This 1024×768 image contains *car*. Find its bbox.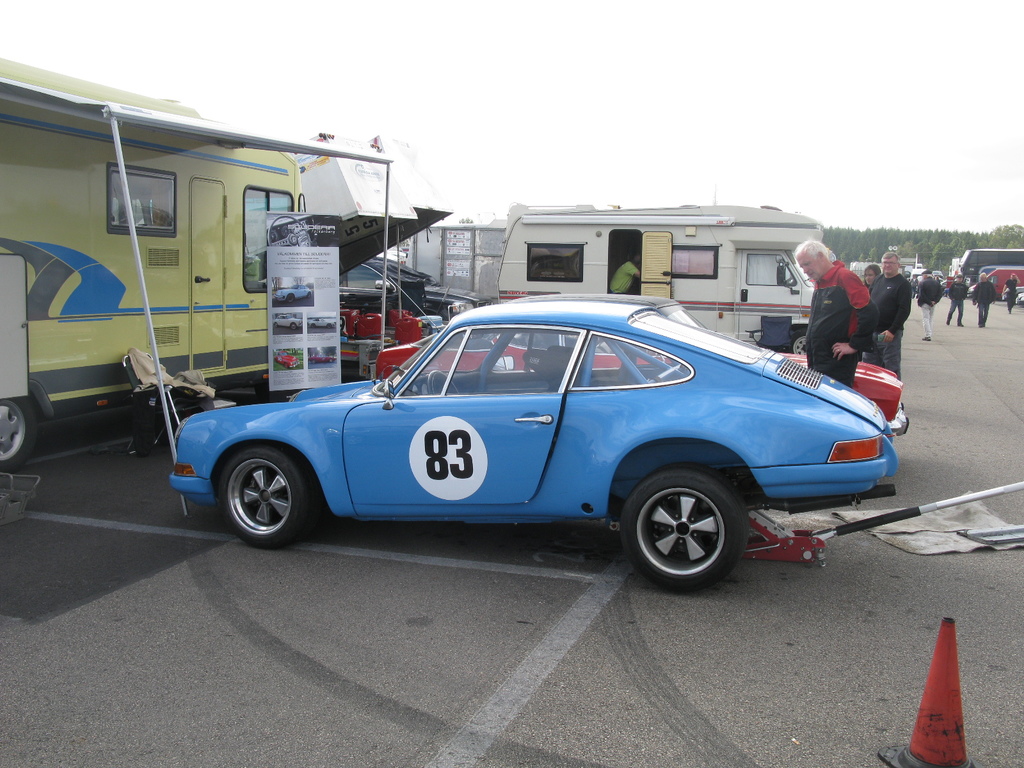
select_region(376, 298, 911, 445).
